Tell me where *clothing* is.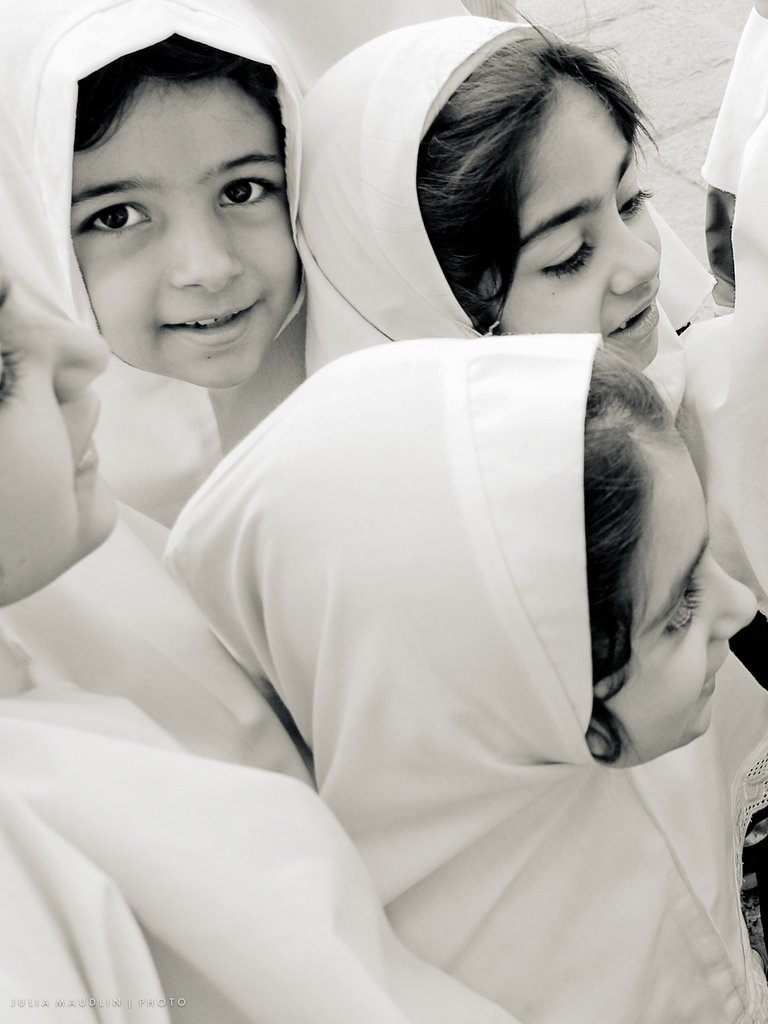
*clothing* is at crop(0, 609, 523, 1023).
